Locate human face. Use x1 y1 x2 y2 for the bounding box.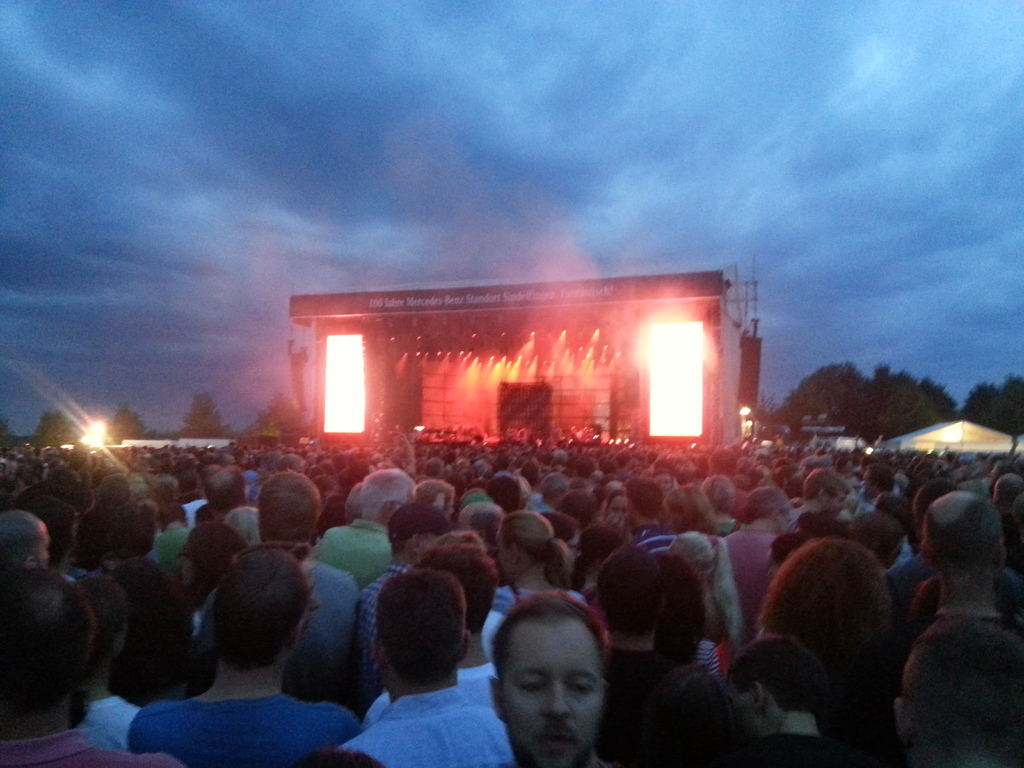
655 494 677 534.
